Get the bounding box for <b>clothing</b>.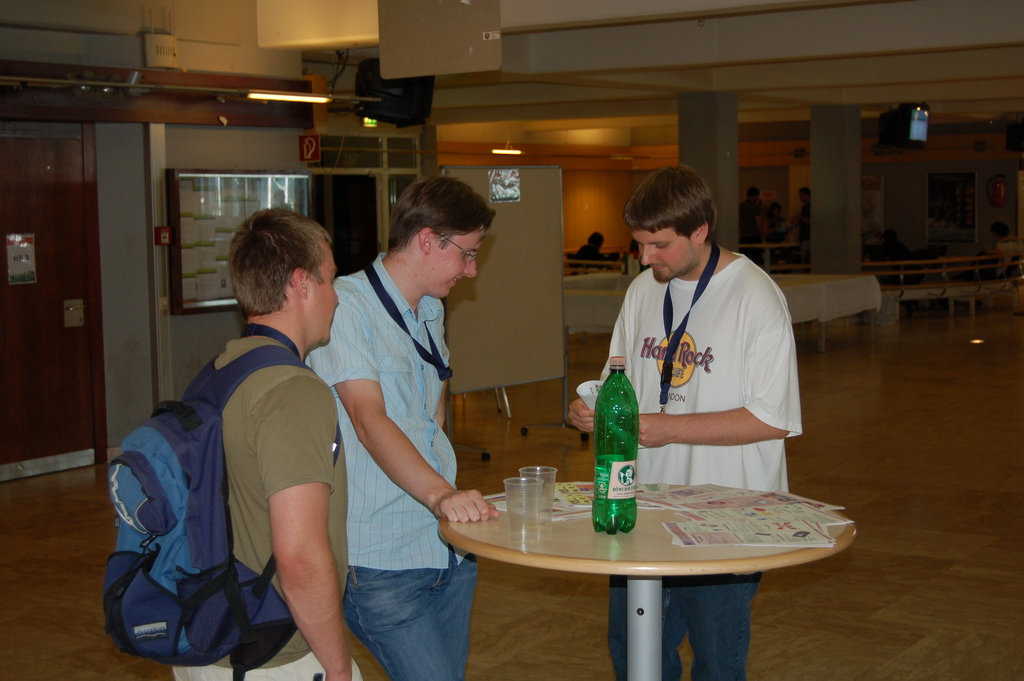
309,259,483,680.
